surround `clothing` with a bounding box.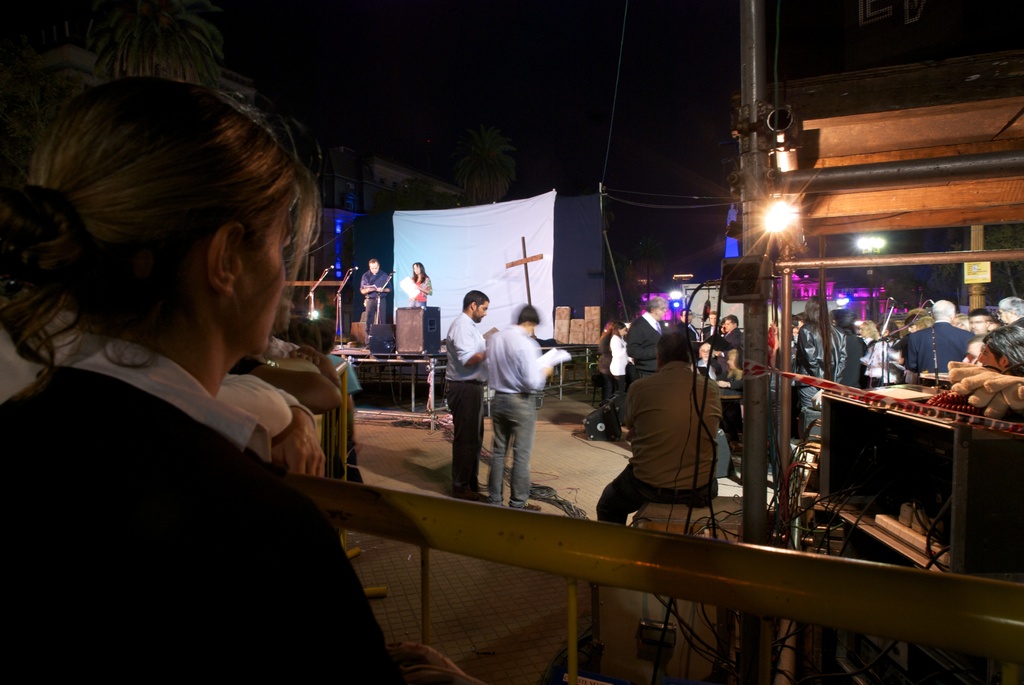
<bbox>623, 307, 660, 391</bbox>.
